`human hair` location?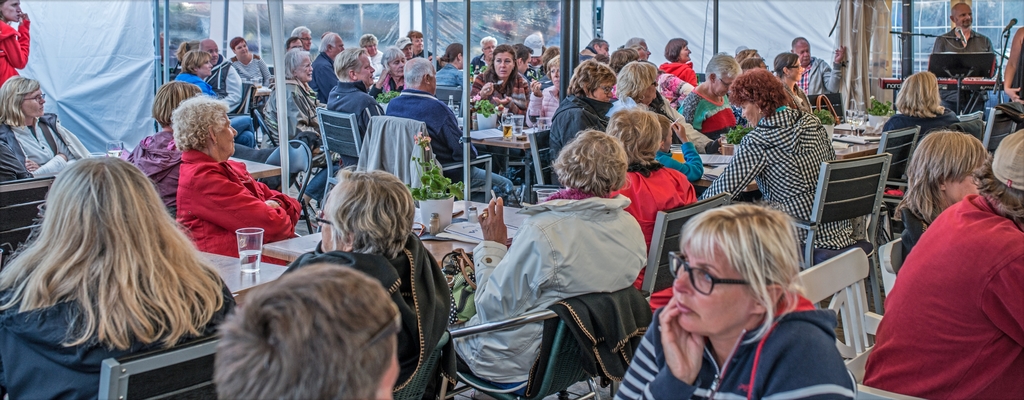
crop(483, 47, 517, 90)
